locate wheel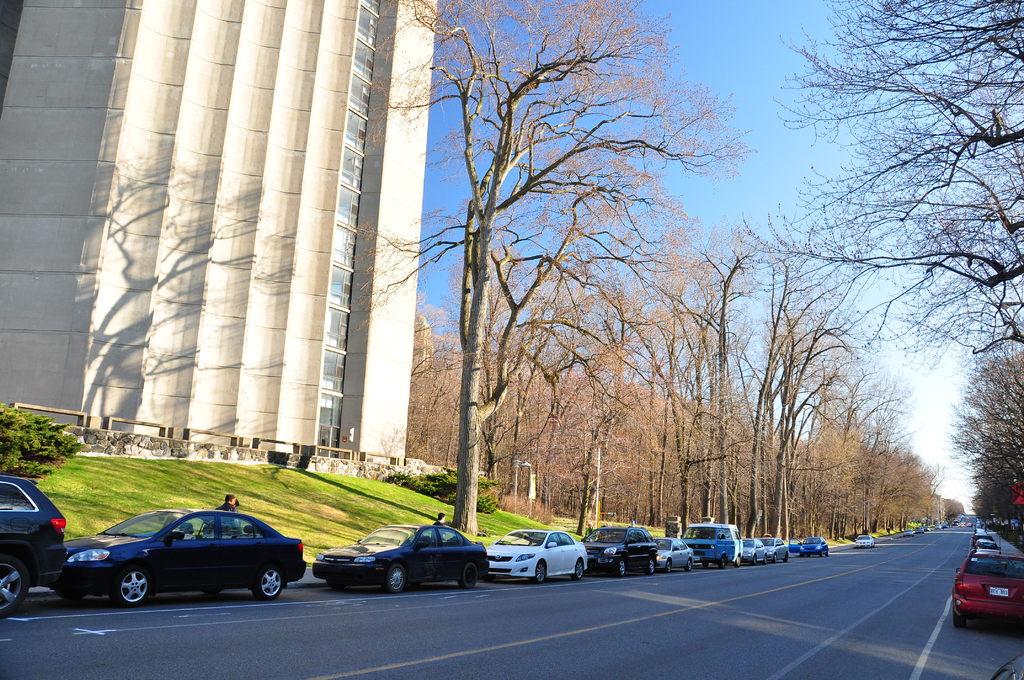
(left=817, top=553, right=820, bottom=558)
